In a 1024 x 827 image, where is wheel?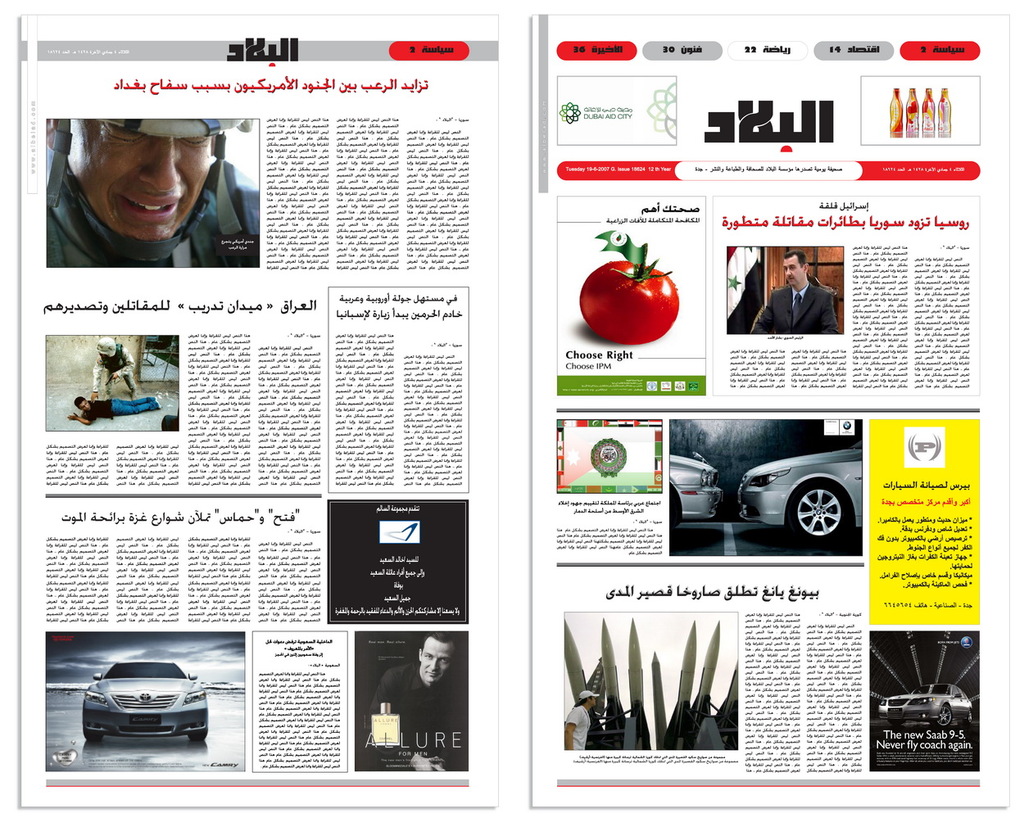
bbox=[934, 703, 951, 730].
